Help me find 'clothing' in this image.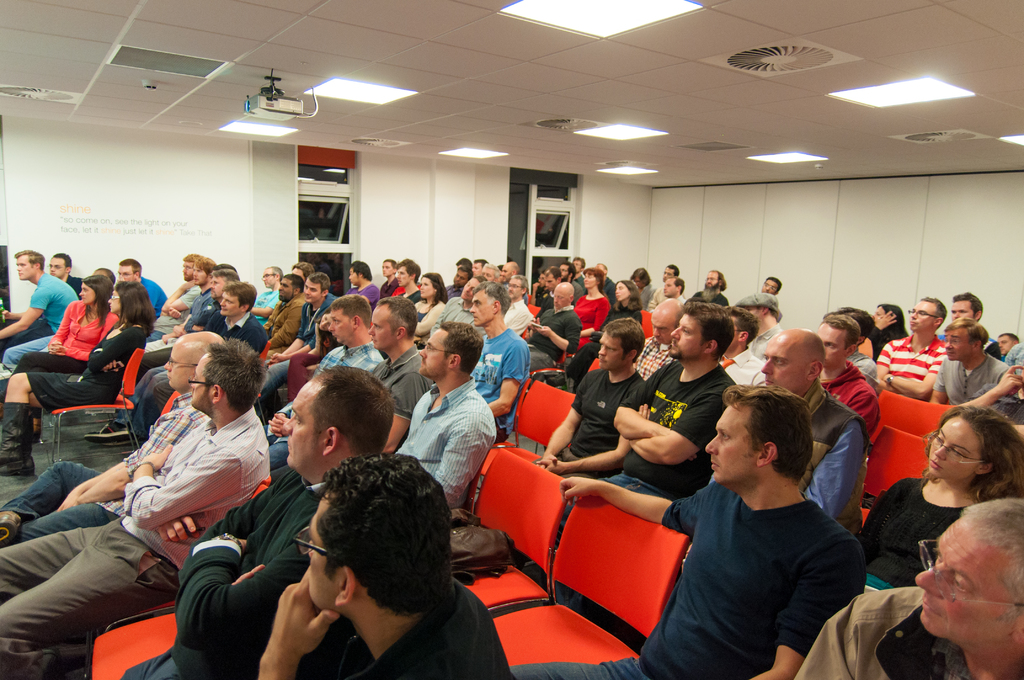
Found it: [261, 294, 306, 359].
